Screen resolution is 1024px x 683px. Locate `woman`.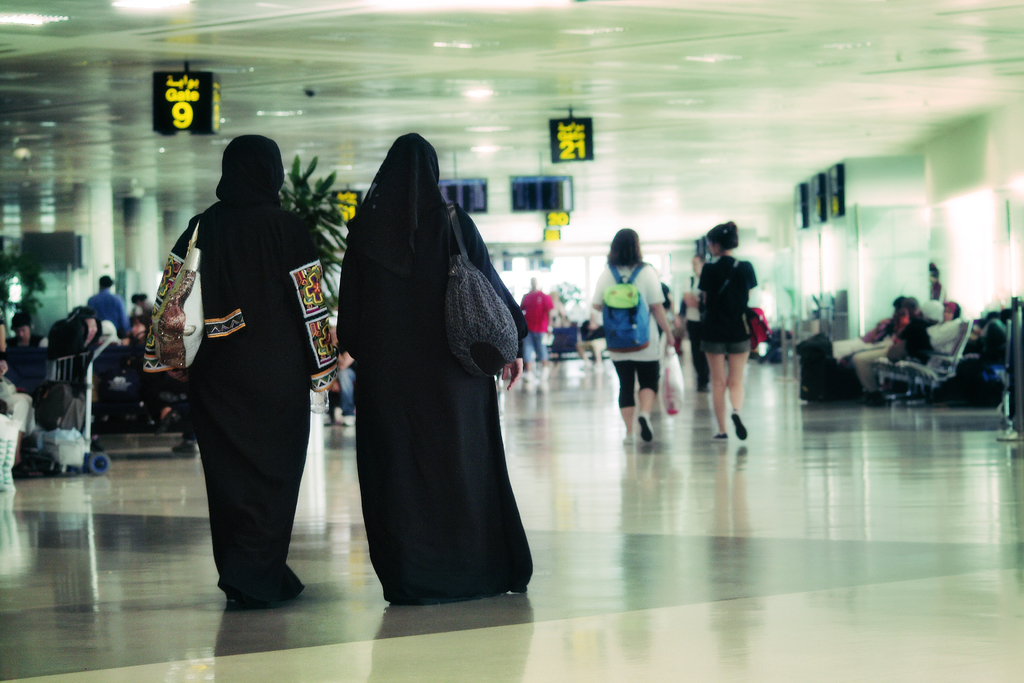
{"x1": 589, "y1": 225, "x2": 676, "y2": 448}.
